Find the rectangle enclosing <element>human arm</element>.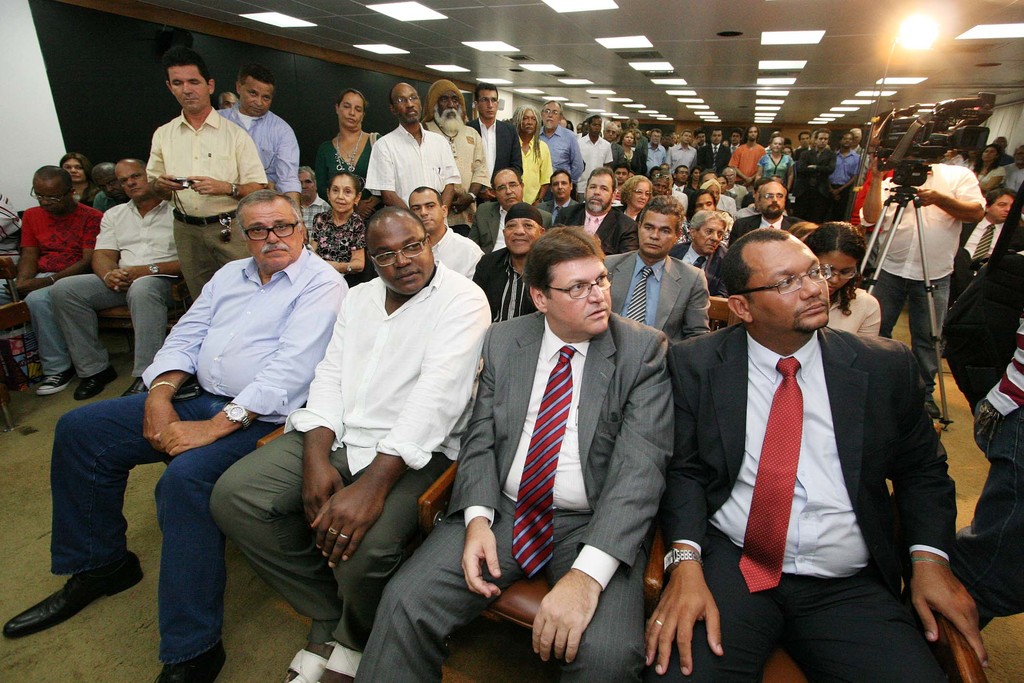
Rect(538, 143, 551, 208).
